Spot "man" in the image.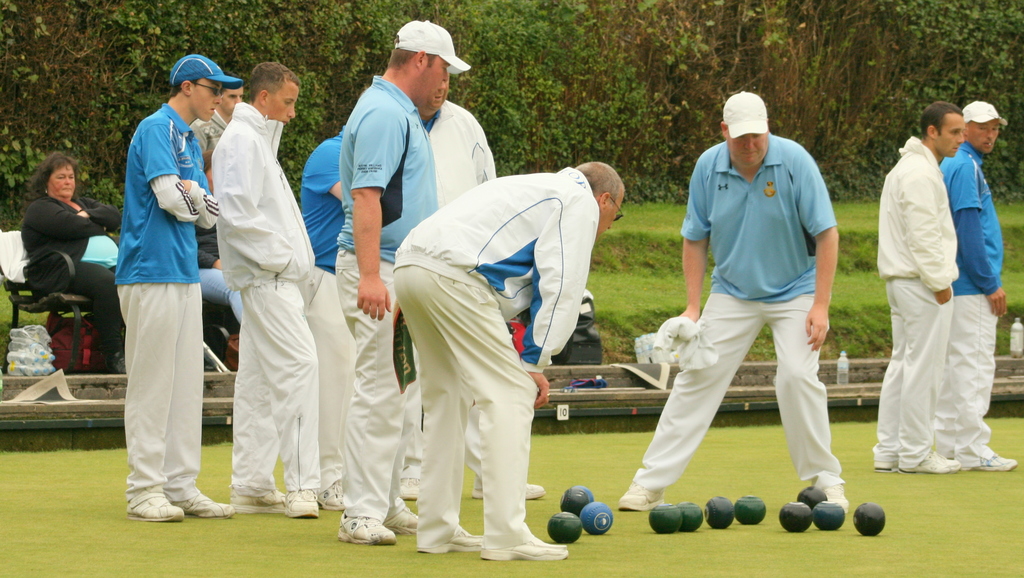
"man" found at [x1=111, y1=46, x2=248, y2=523].
